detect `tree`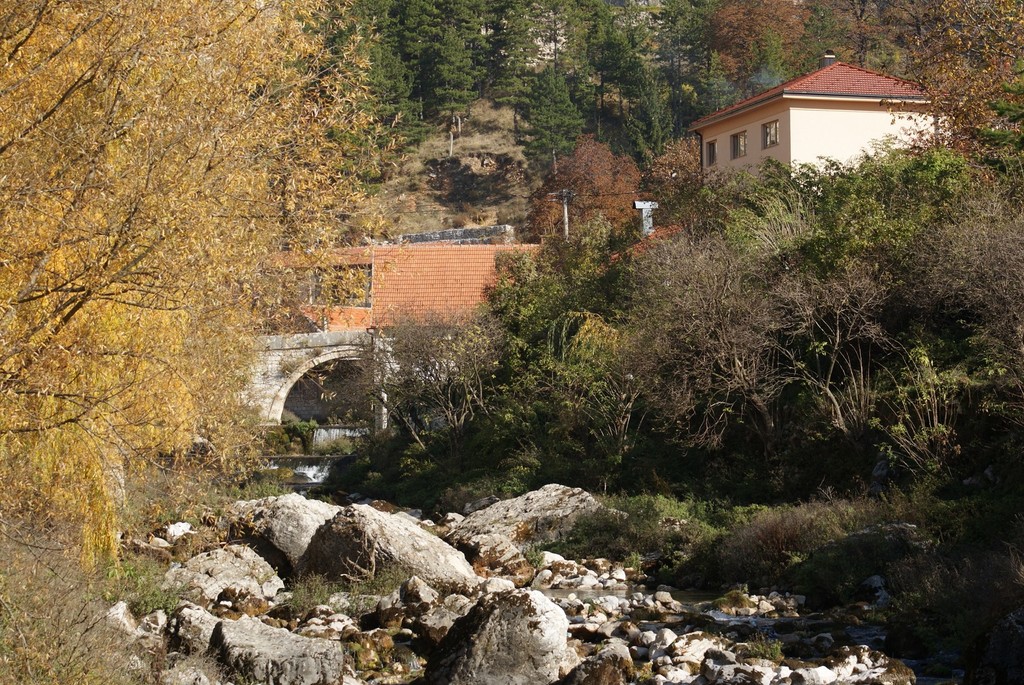
BBox(24, 35, 329, 565)
